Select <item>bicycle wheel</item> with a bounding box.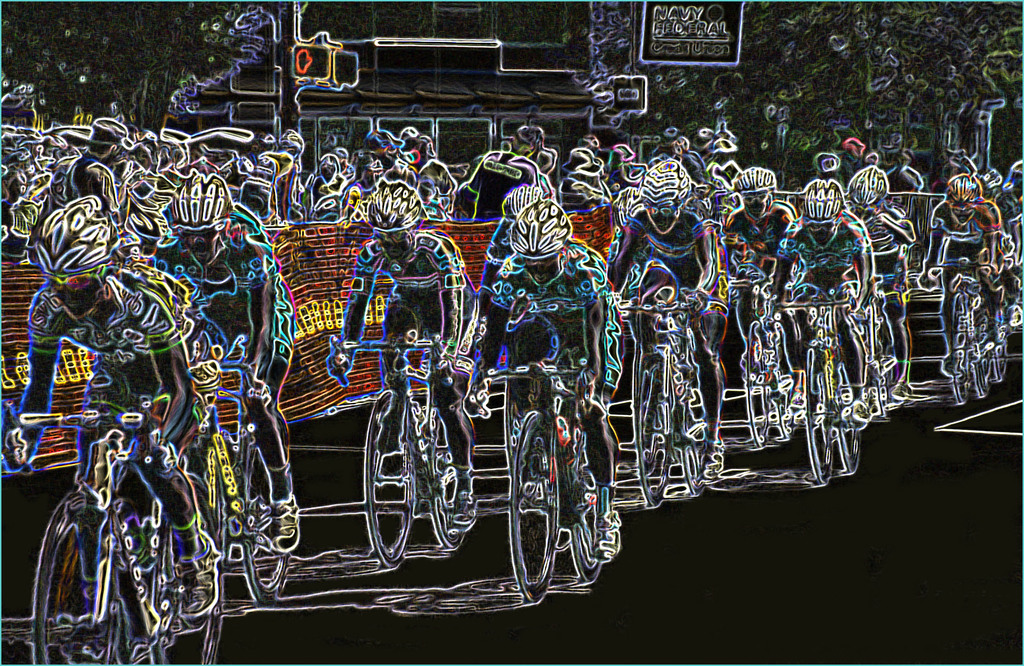
region(771, 346, 796, 450).
